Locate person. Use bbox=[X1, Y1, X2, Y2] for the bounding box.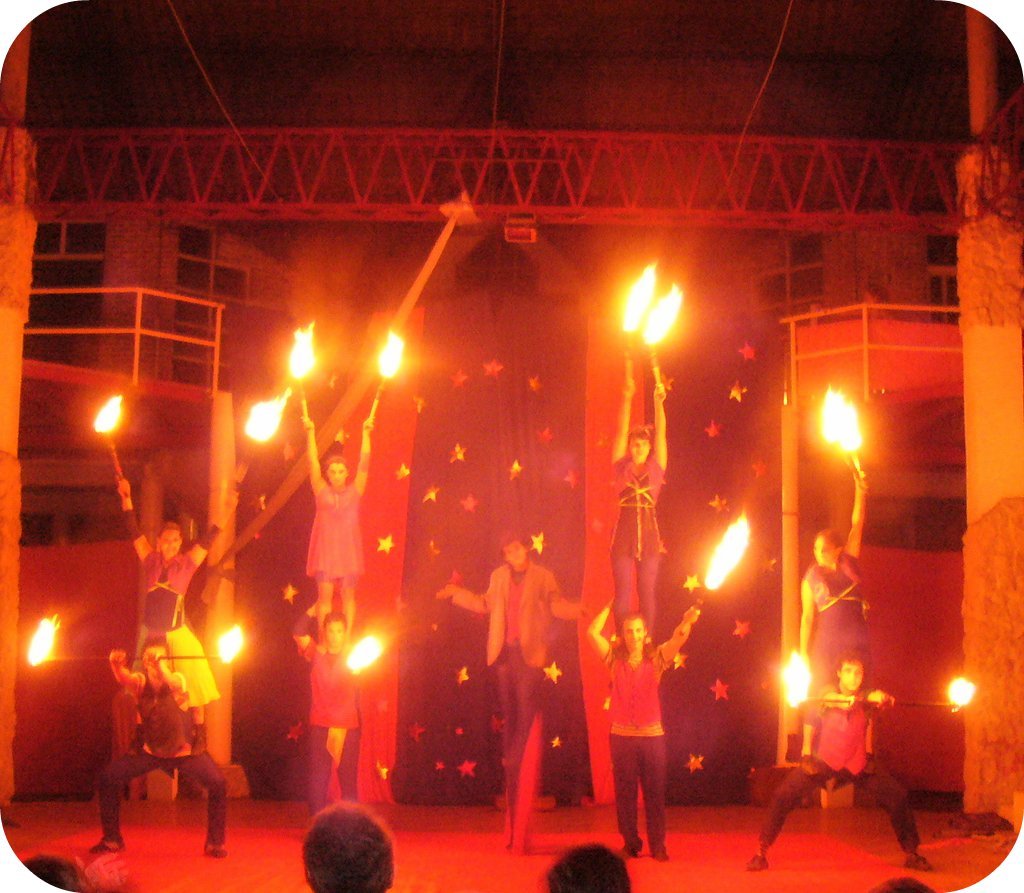
bbox=[746, 655, 939, 865].
